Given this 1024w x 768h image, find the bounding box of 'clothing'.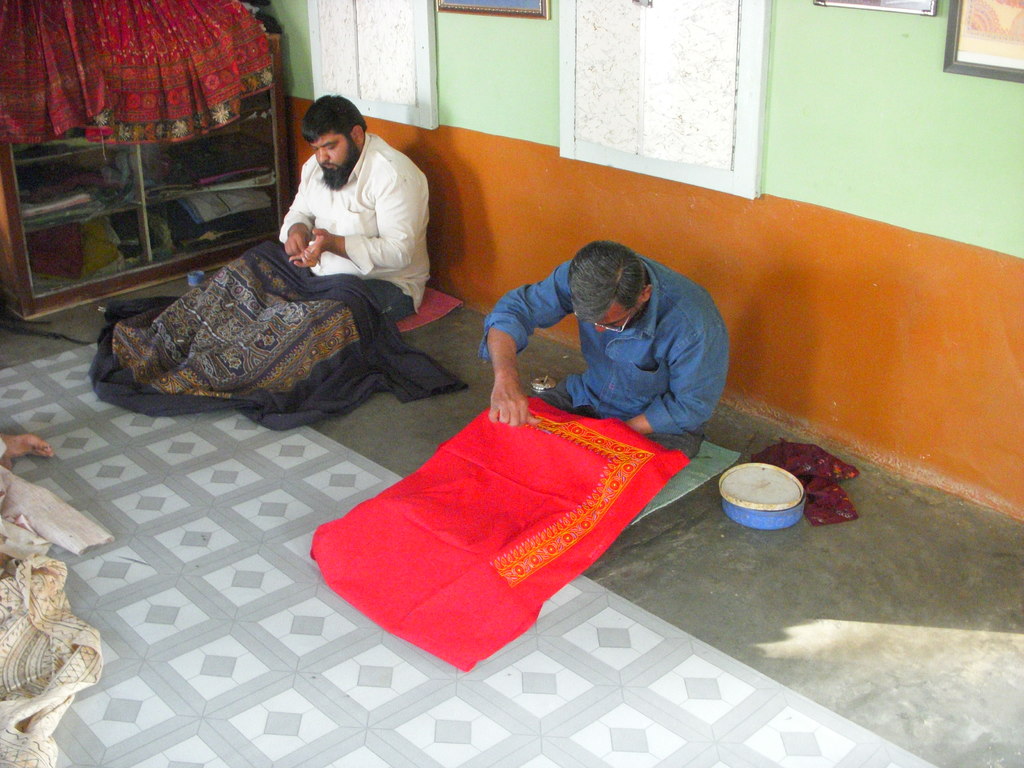
[left=479, top=252, right=741, bottom=438].
